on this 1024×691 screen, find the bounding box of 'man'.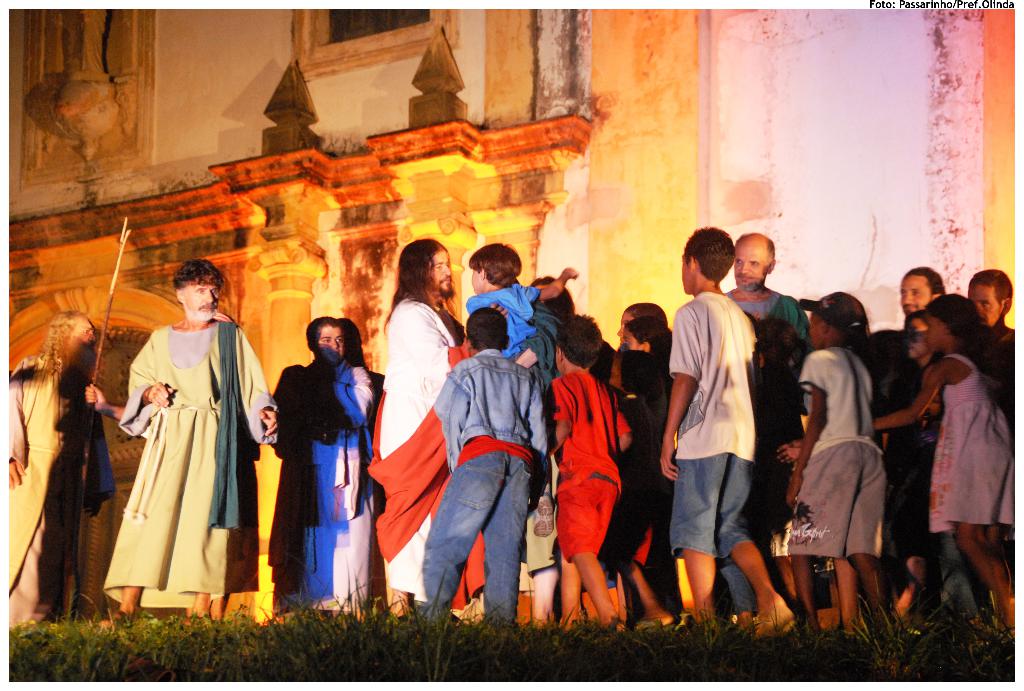
Bounding box: bbox=[267, 318, 378, 624].
